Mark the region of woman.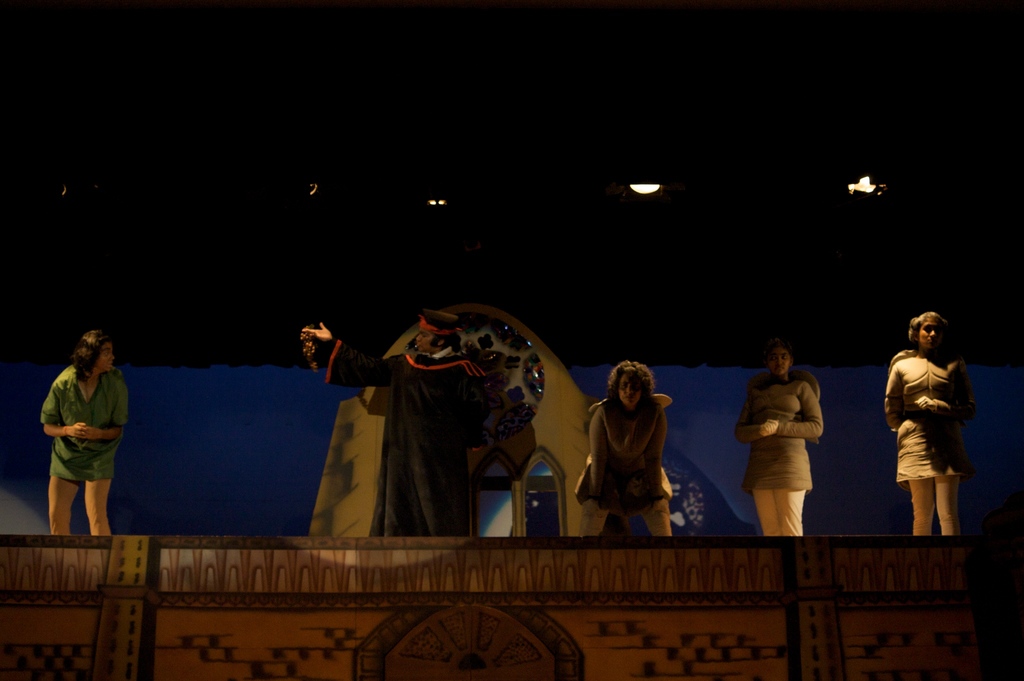
Region: locate(577, 361, 674, 538).
